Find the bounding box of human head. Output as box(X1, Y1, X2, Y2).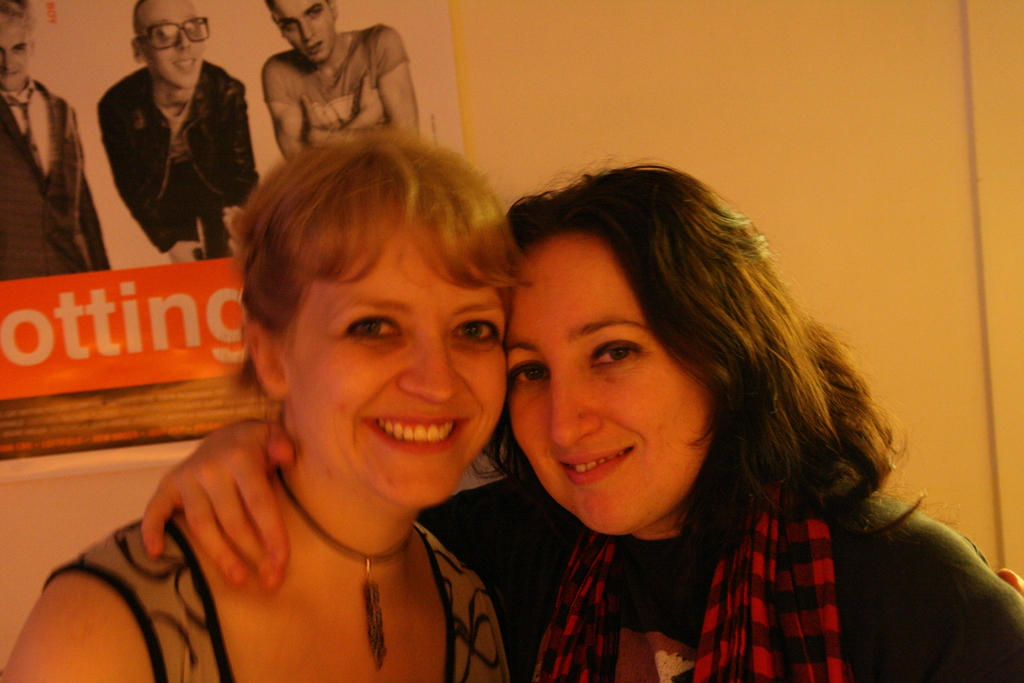
box(136, 1, 218, 90).
